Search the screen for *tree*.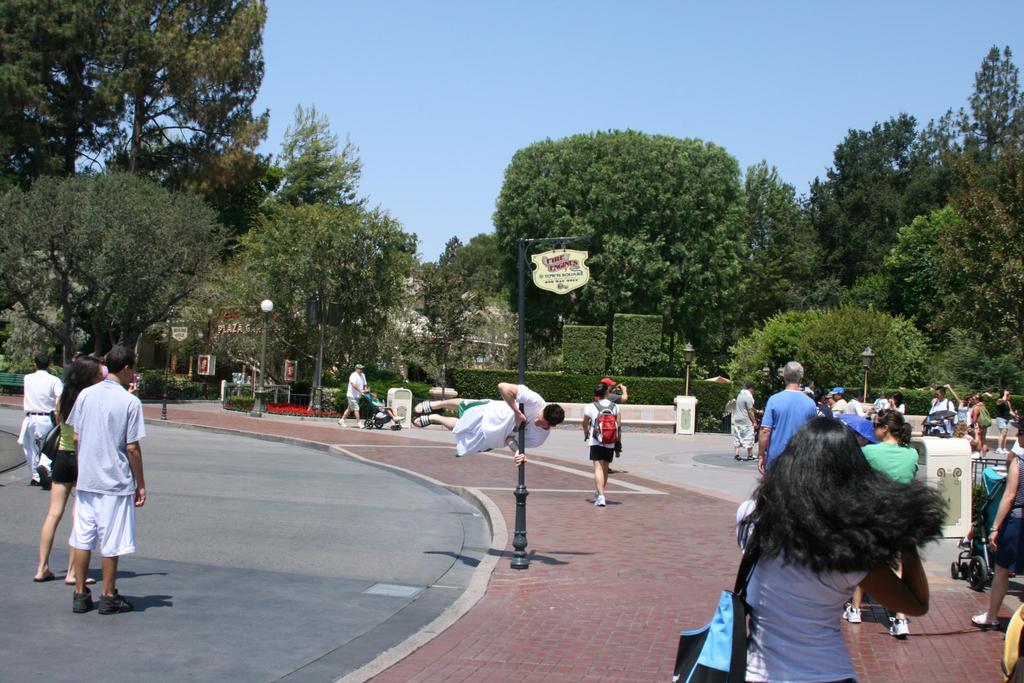
Found at 451:215:547:299.
